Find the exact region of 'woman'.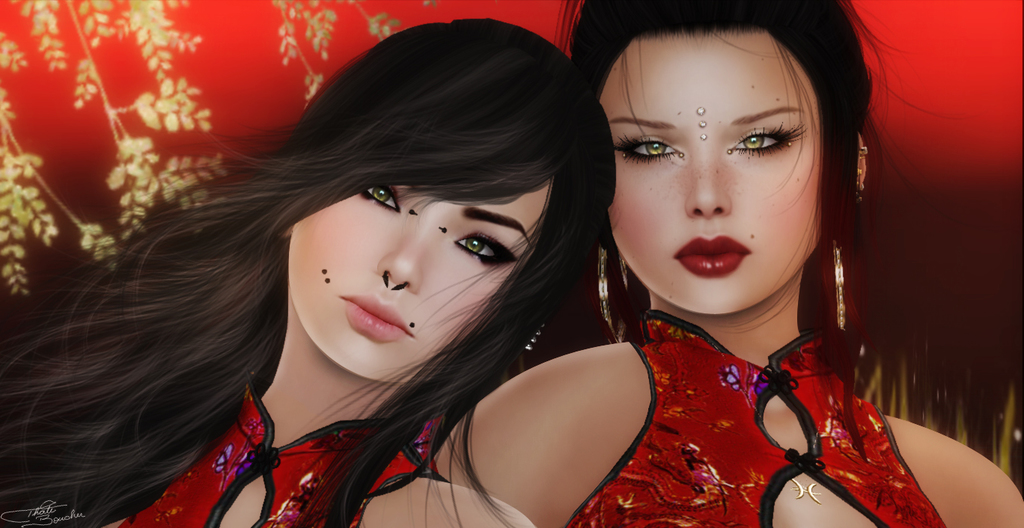
Exact region: l=0, t=22, r=616, b=526.
